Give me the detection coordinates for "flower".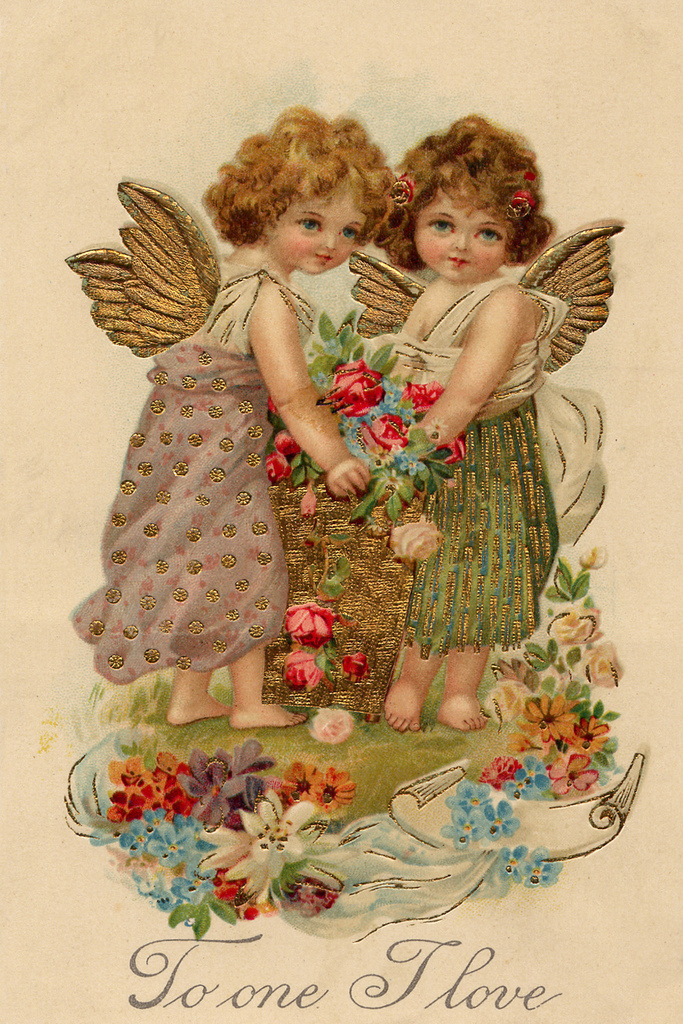
{"left": 481, "top": 801, "right": 523, "bottom": 839}.
